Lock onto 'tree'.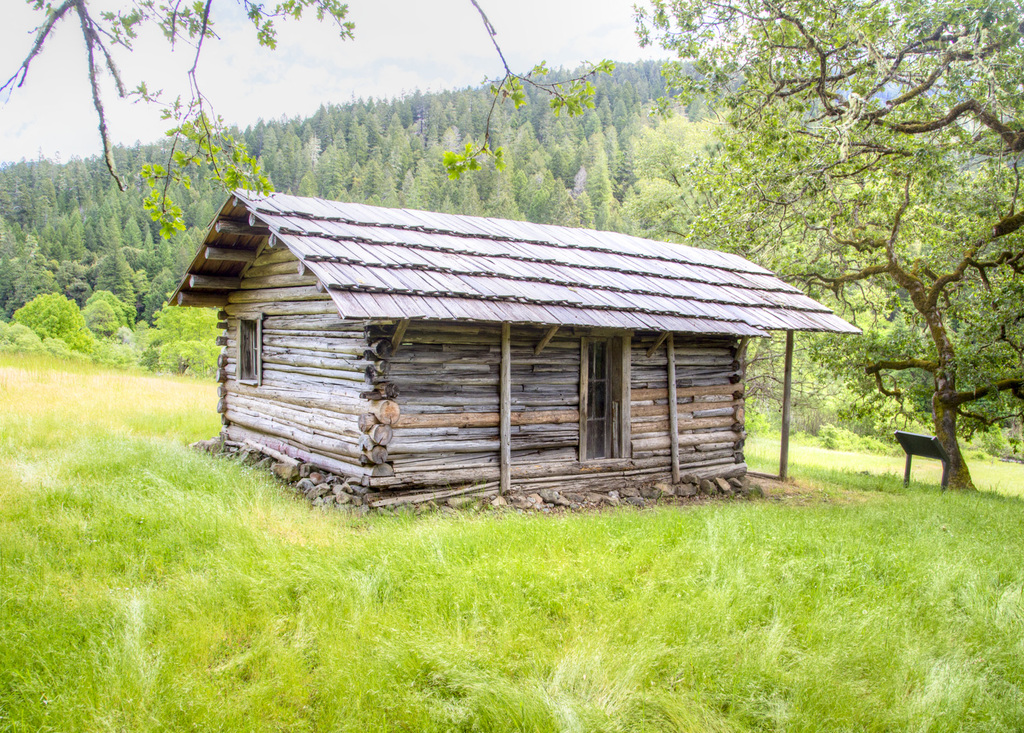
Locked: 635/0/1023/495.
